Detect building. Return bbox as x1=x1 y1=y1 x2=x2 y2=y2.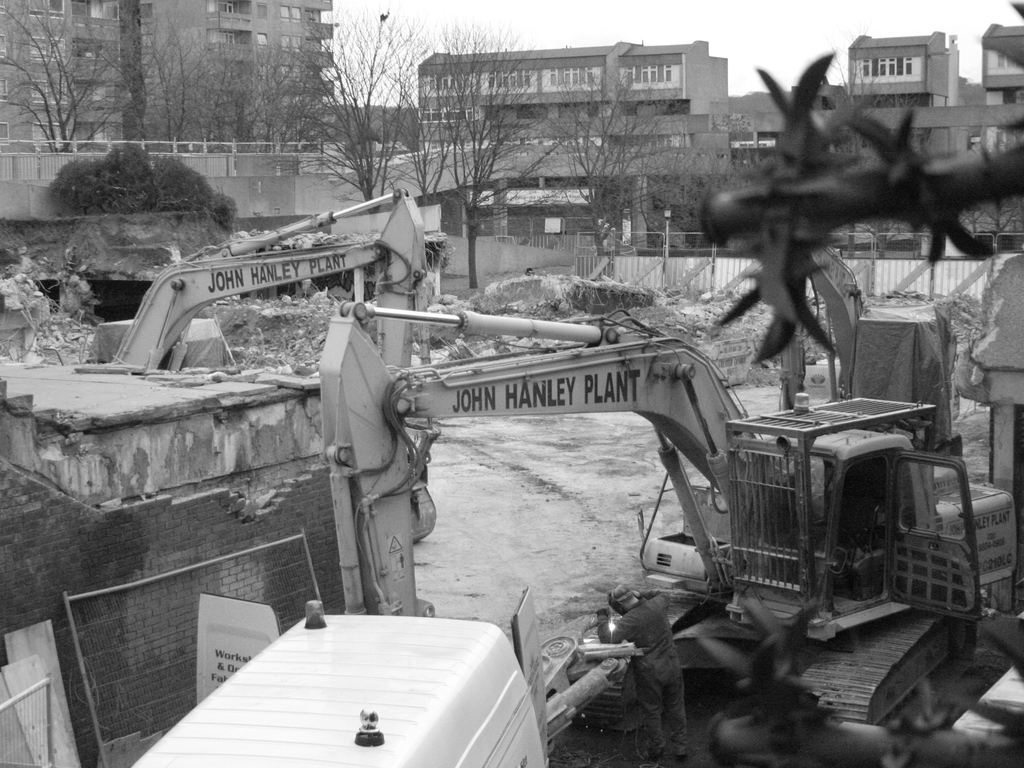
x1=0 y1=0 x2=1023 y2=239.
